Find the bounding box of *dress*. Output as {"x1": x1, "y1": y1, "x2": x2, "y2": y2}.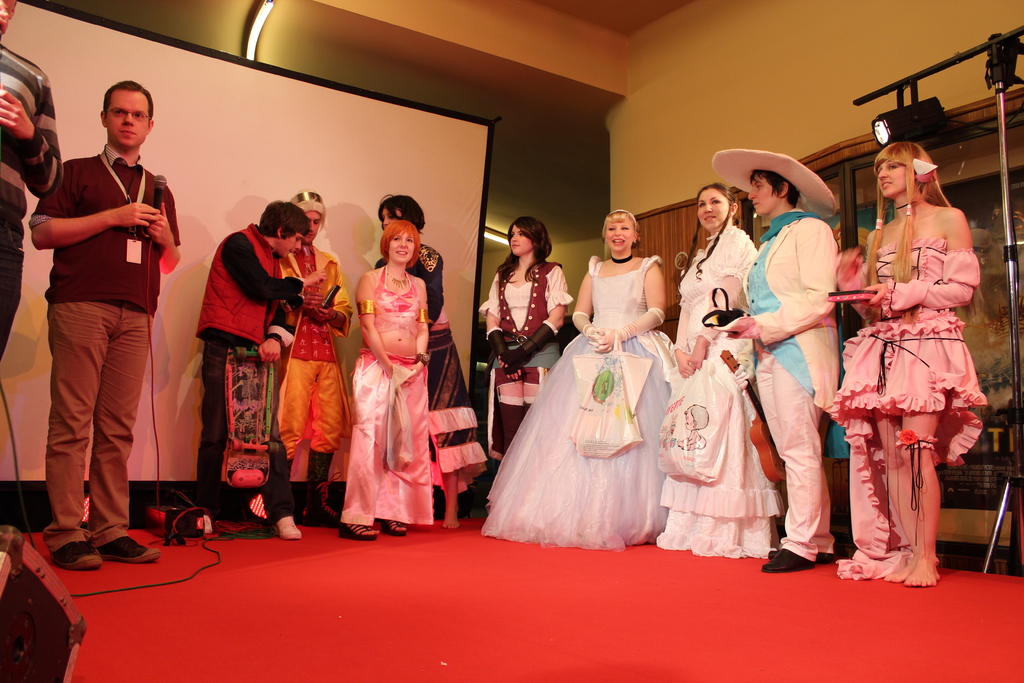
{"x1": 652, "y1": 222, "x2": 786, "y2": 569}.
